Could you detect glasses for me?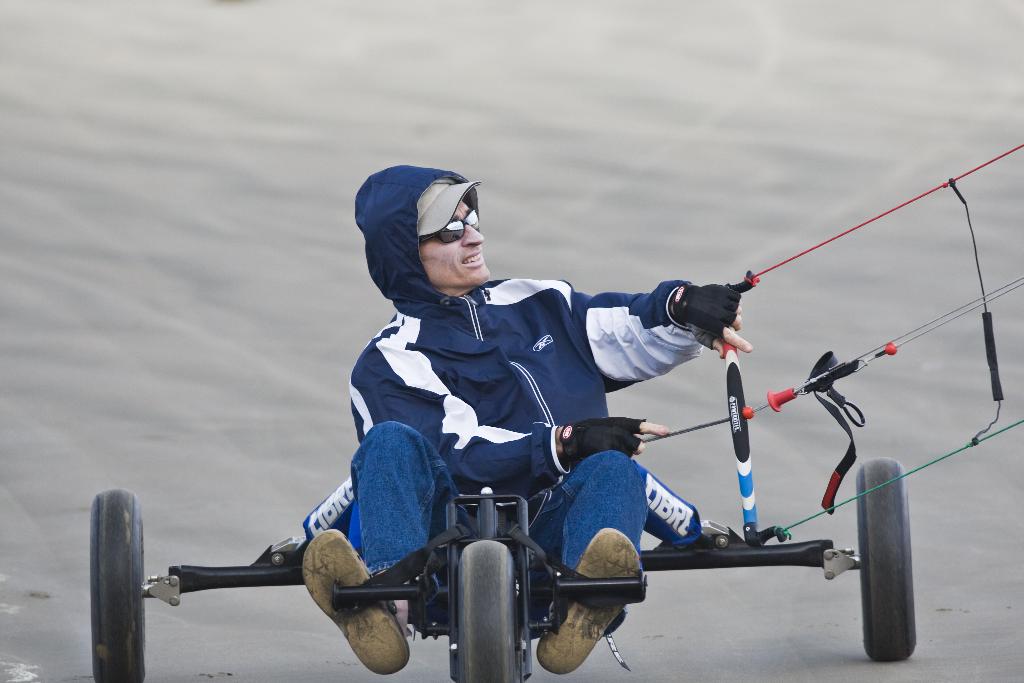
Detection result: Rect(415, 210, 479, 243).
